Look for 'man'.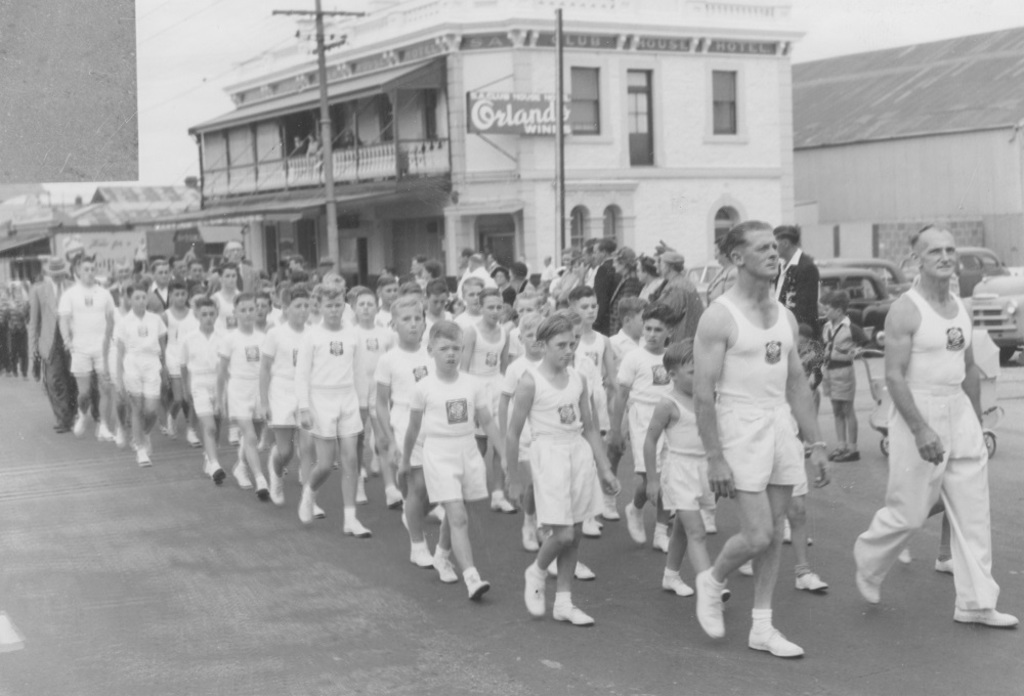
Found: 774 221 824 455.
